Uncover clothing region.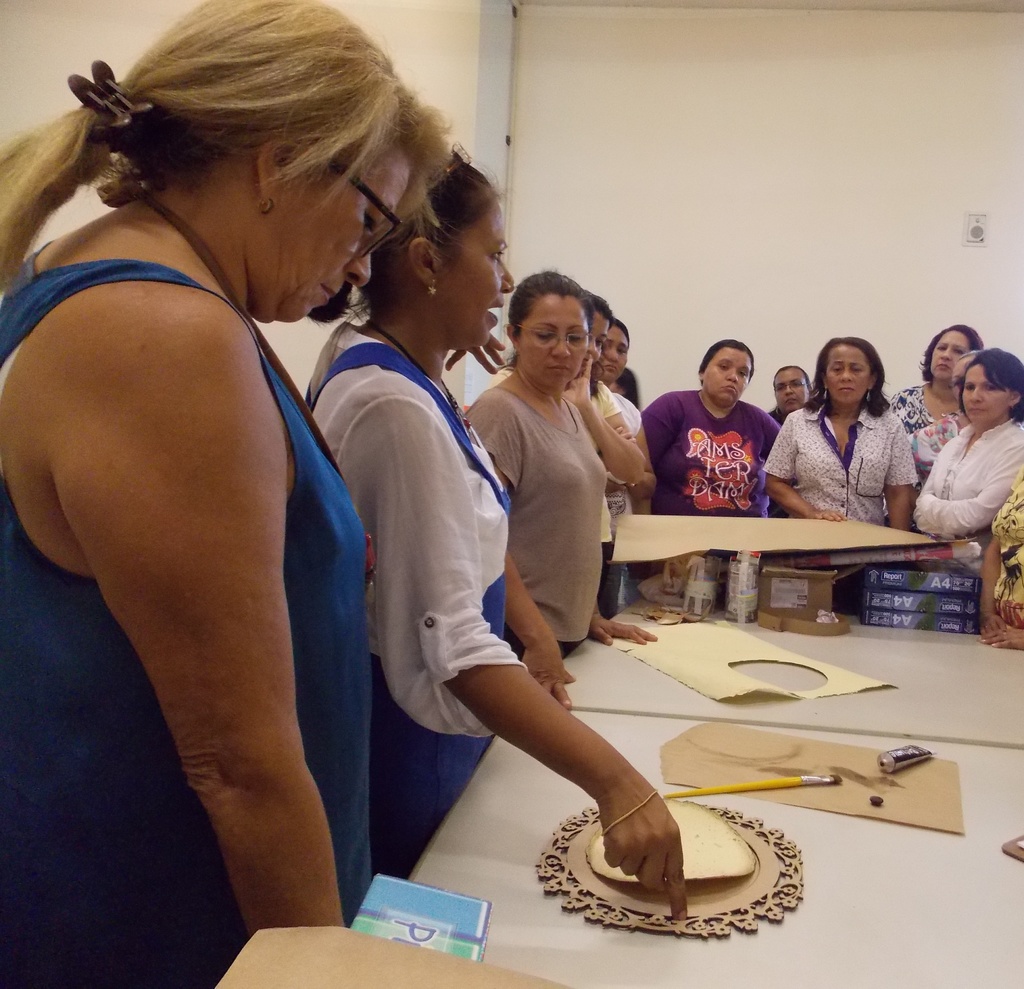
Uncovered: [971,493,1020,648].
